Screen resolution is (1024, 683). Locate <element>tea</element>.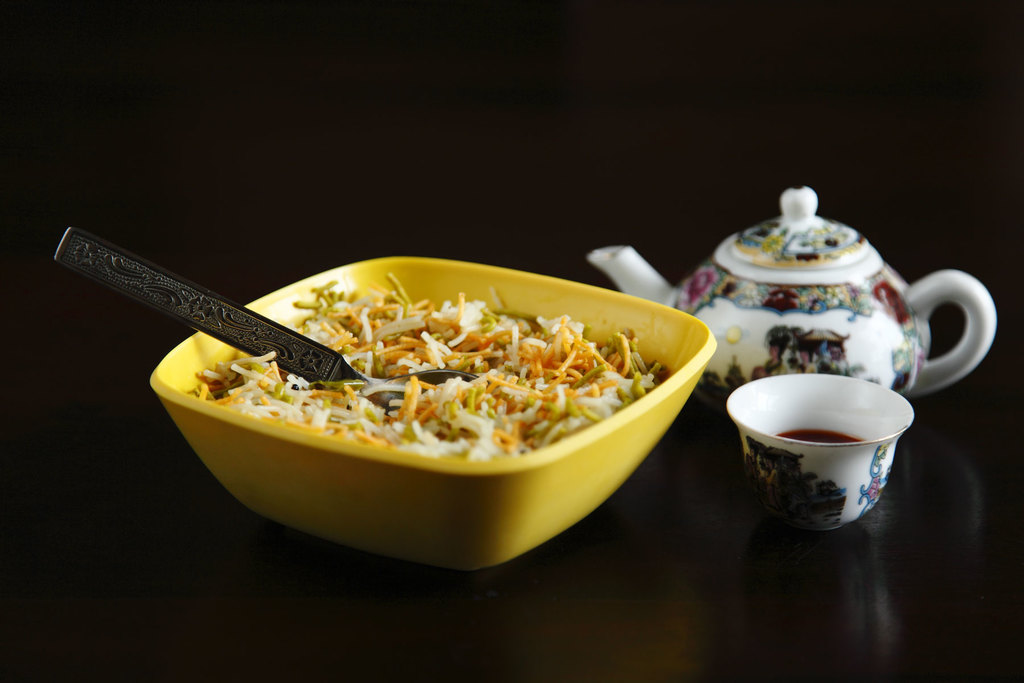
bbox=(774, 428, 871, 444).
